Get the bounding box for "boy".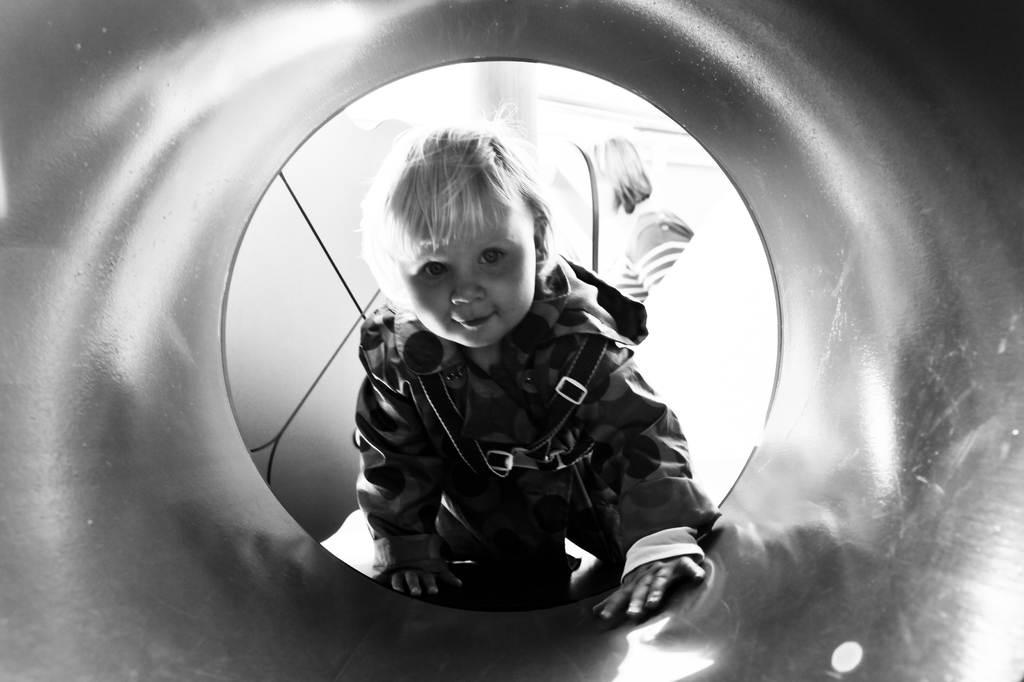
<box>306,118,690,623</box>.
